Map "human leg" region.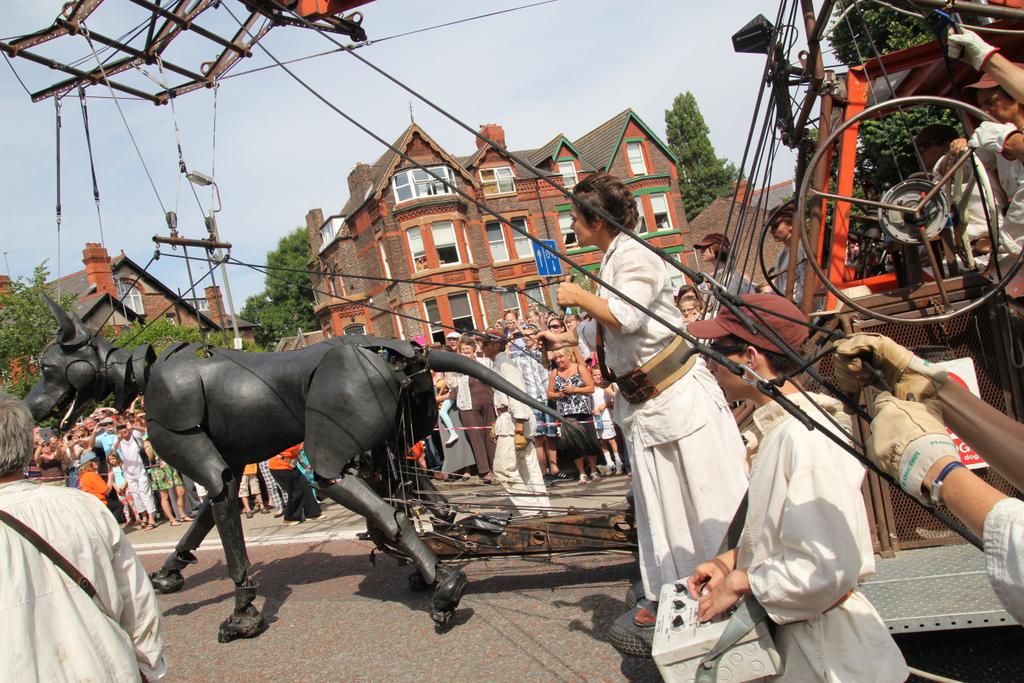
Mapped to Rect(241, 469, 249, 511).
